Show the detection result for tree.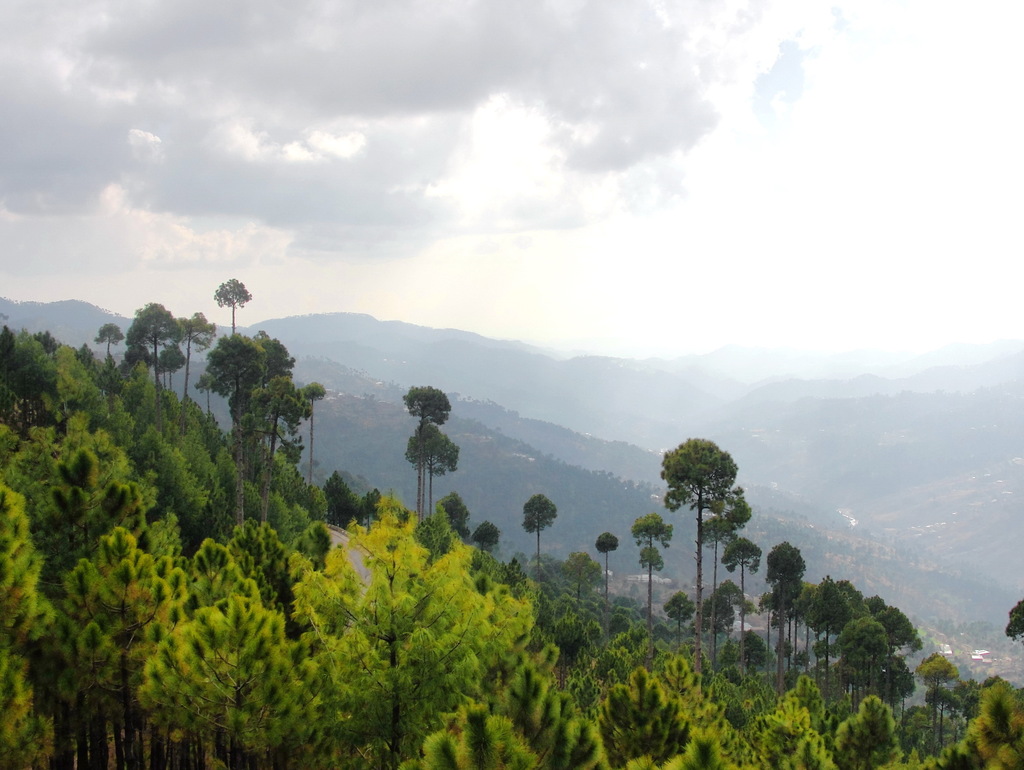
<box>1007,596,1023,642</box>.
